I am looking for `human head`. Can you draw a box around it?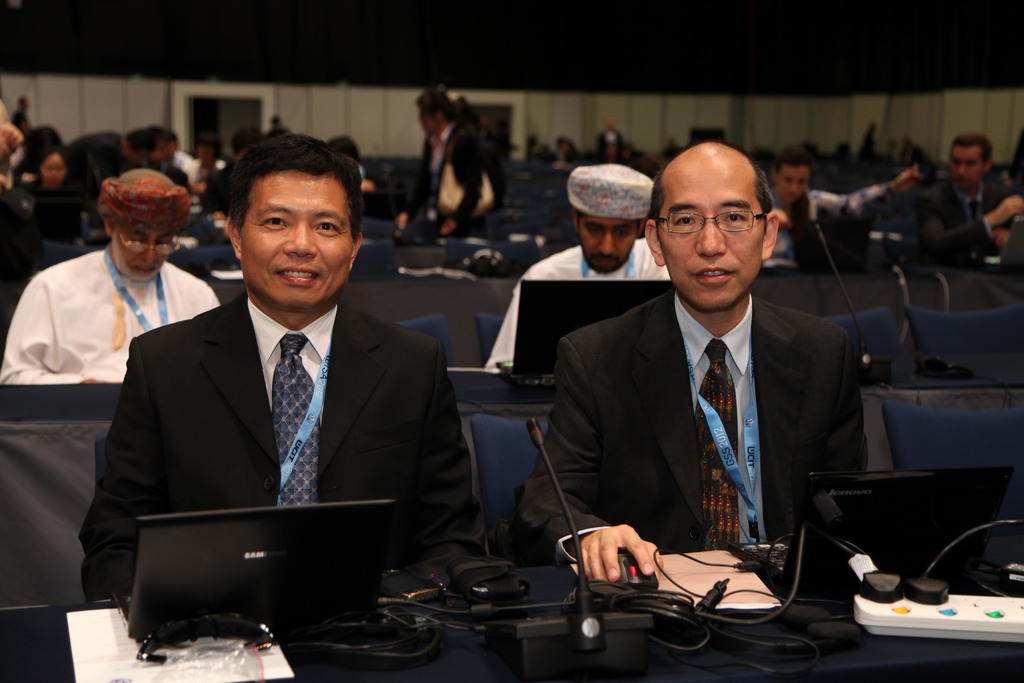
Sure, the bounding box is rect(153, 129, 178, 160).
